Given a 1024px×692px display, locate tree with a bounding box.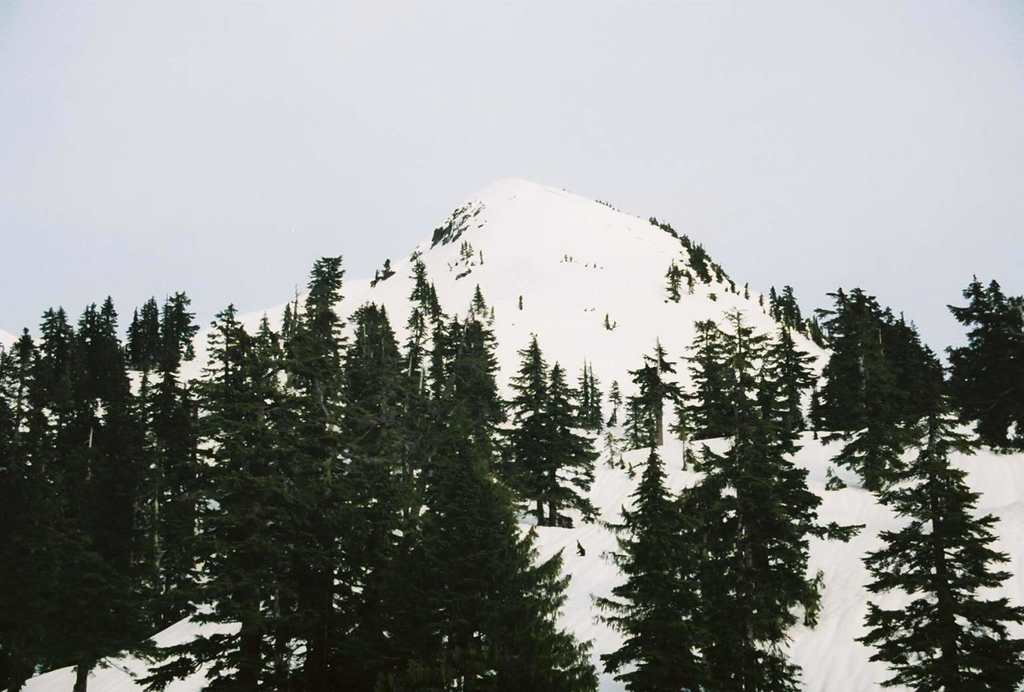
Located: select_region(828, 397, 908, 493).
